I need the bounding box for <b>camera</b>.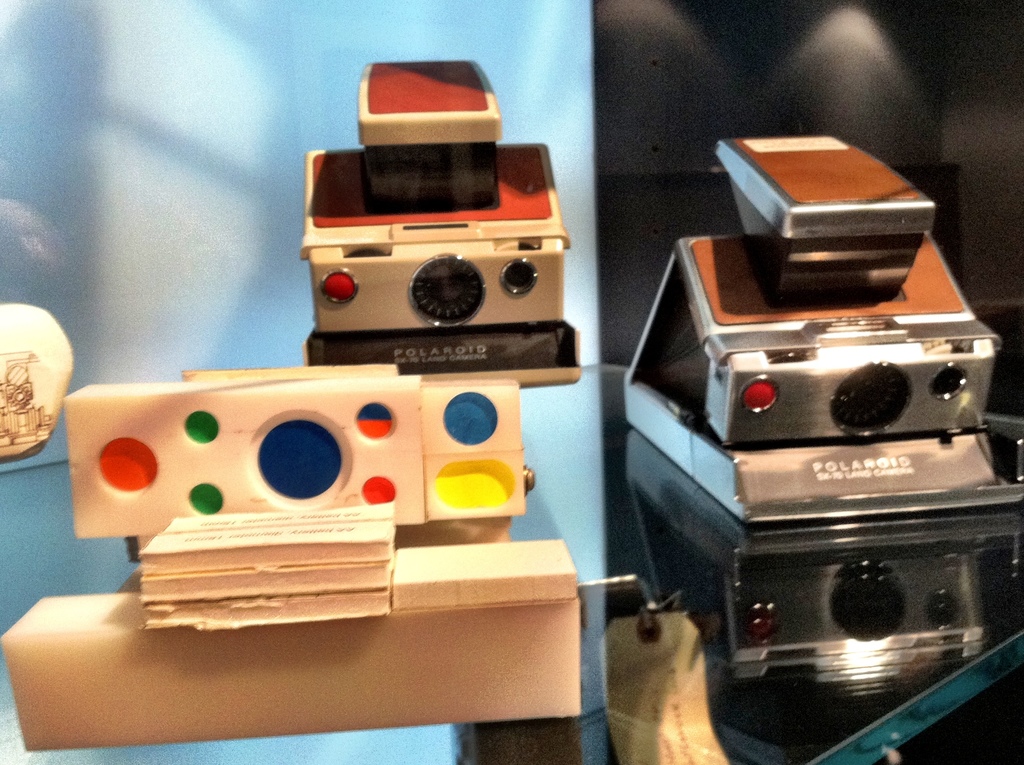
Here it is: 619/136/987/709.
